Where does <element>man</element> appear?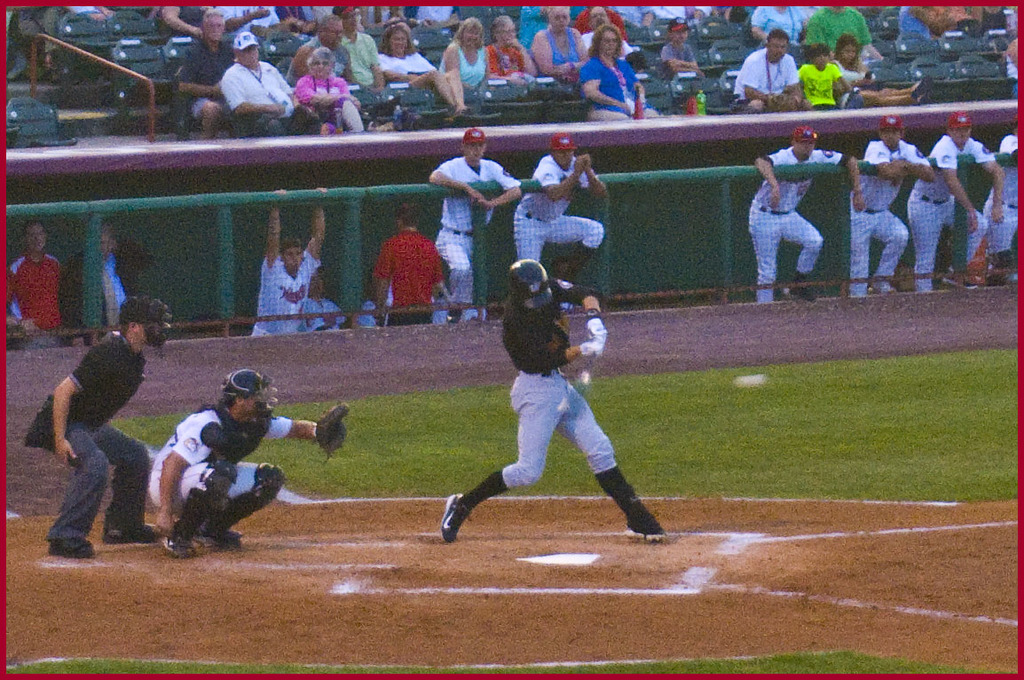
Appears at bbox(734, 28, 808, 116).
